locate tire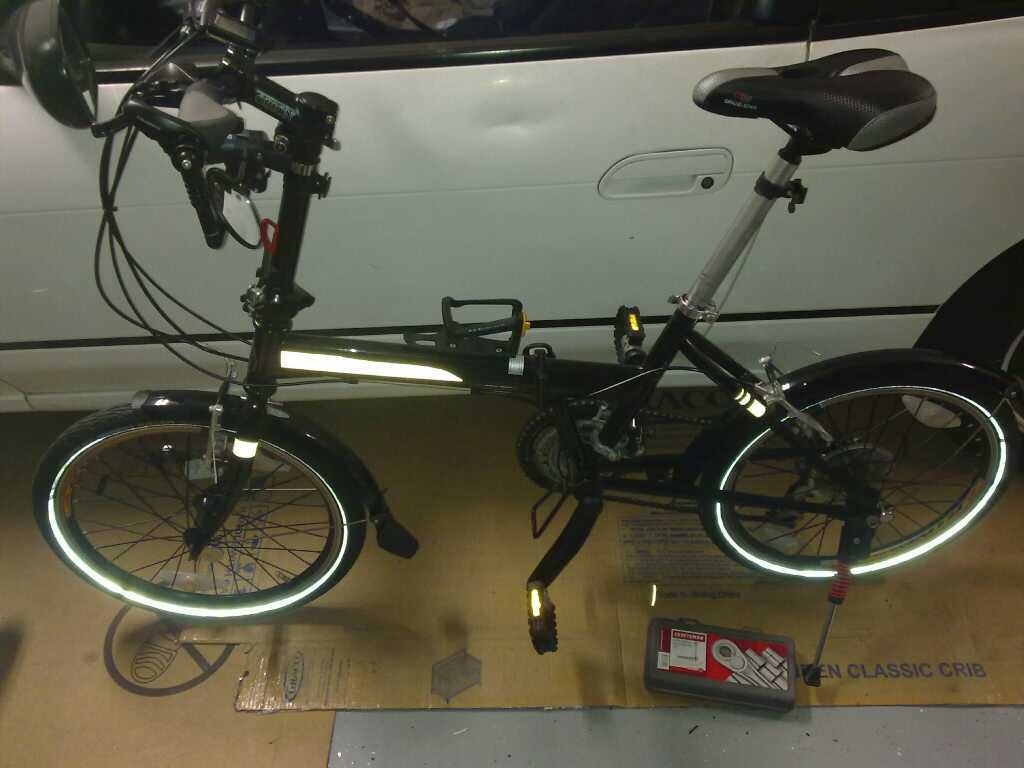
l=698, t=373, r=1014, b=581
